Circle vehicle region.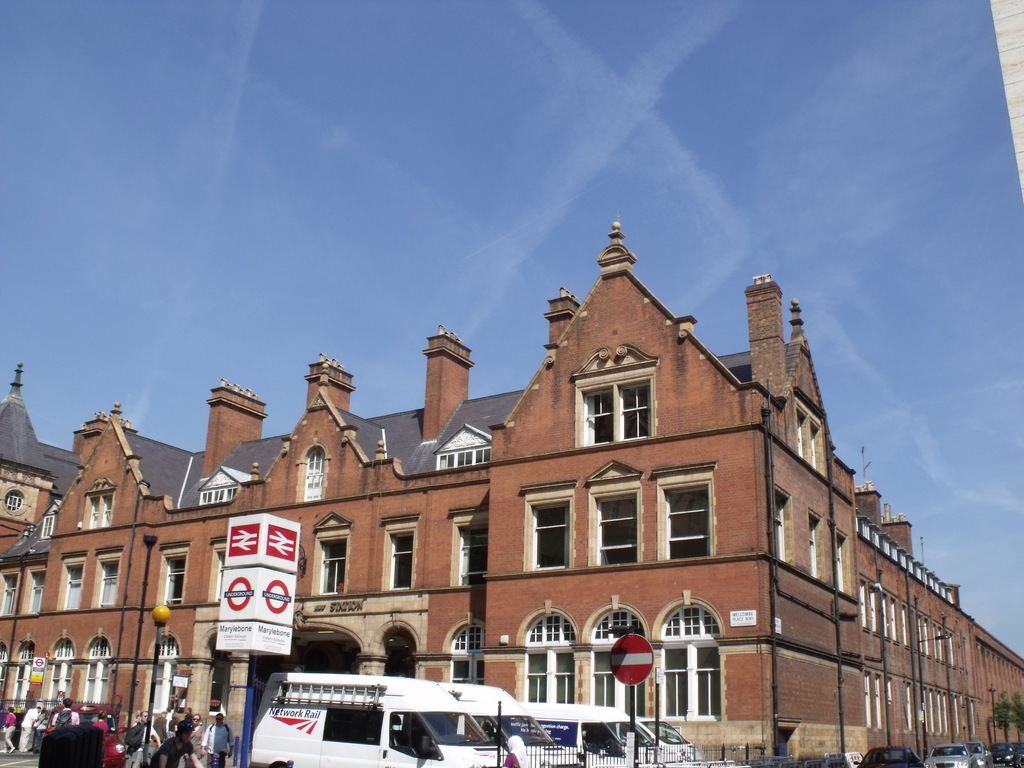
Region: locate(124, 720, 211, 767).
